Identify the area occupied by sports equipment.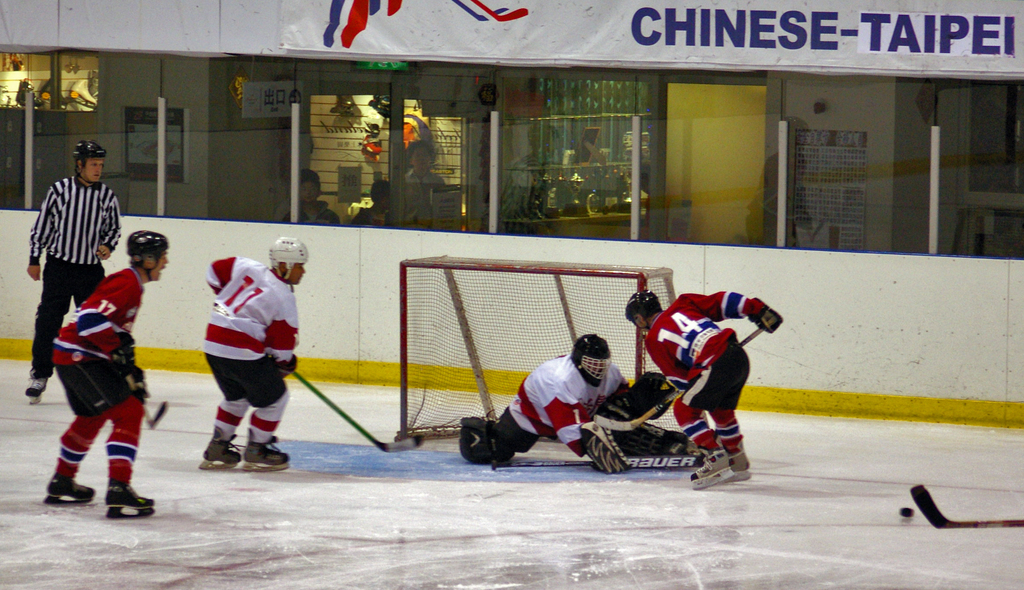
Area: select_region(127, 230, 167, 284).
